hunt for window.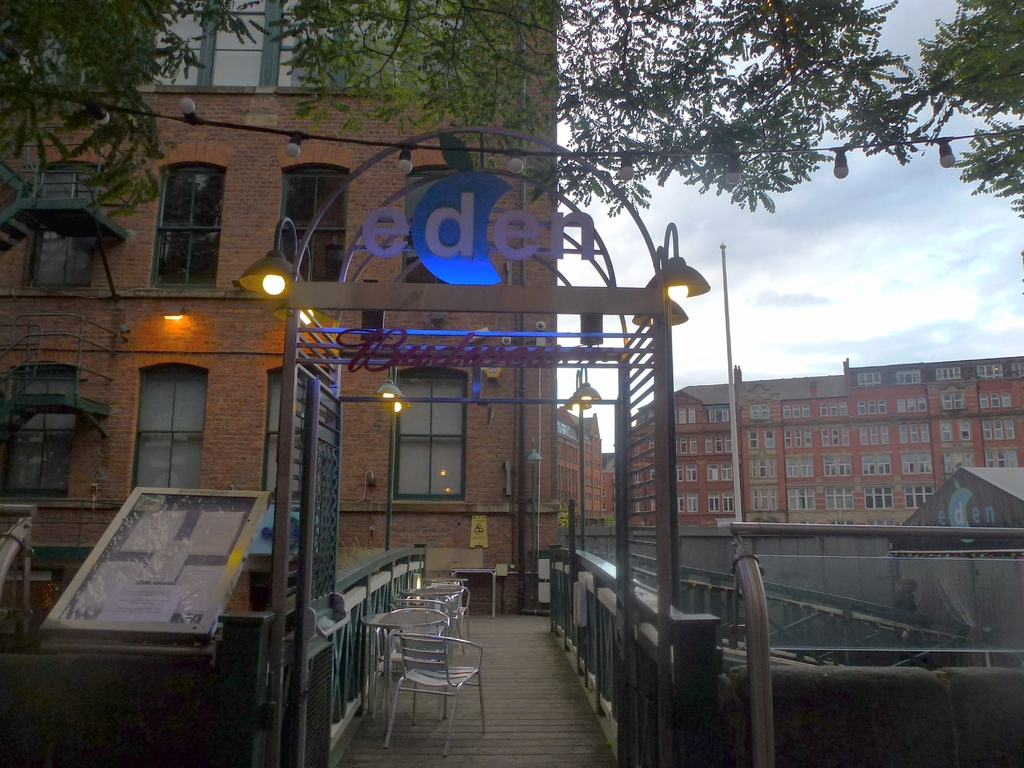
Hunted down at x1=788 y1=488 x2=817 y2=511.
